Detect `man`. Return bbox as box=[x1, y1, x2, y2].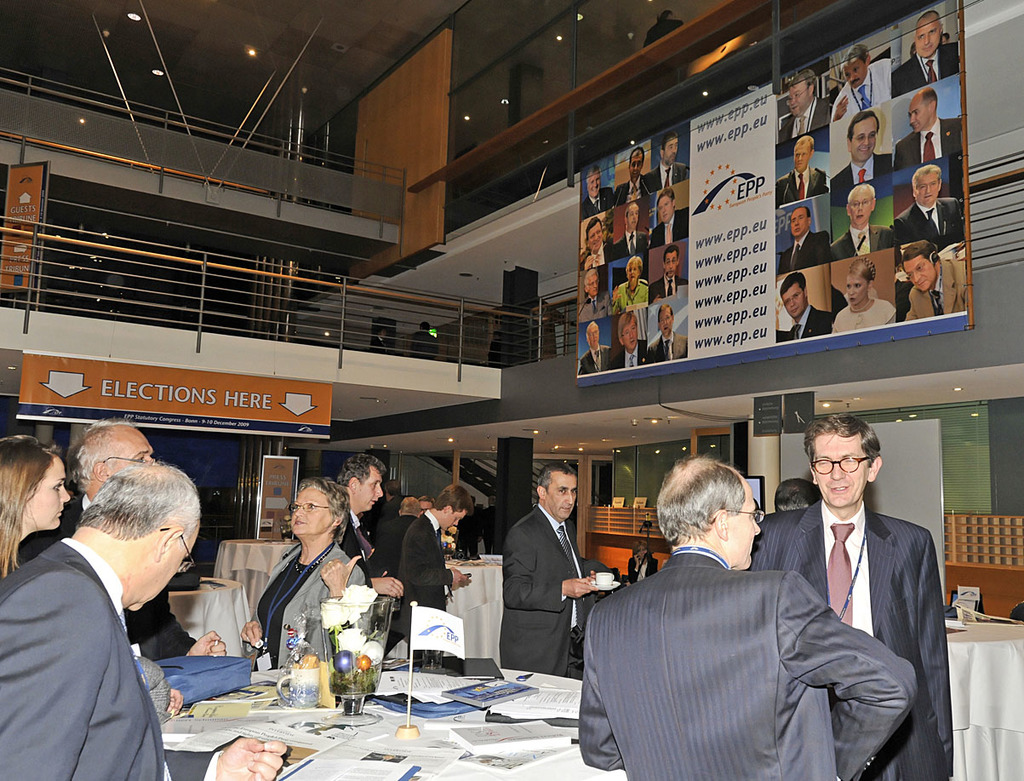
box=[643, 299, 689, 363].
